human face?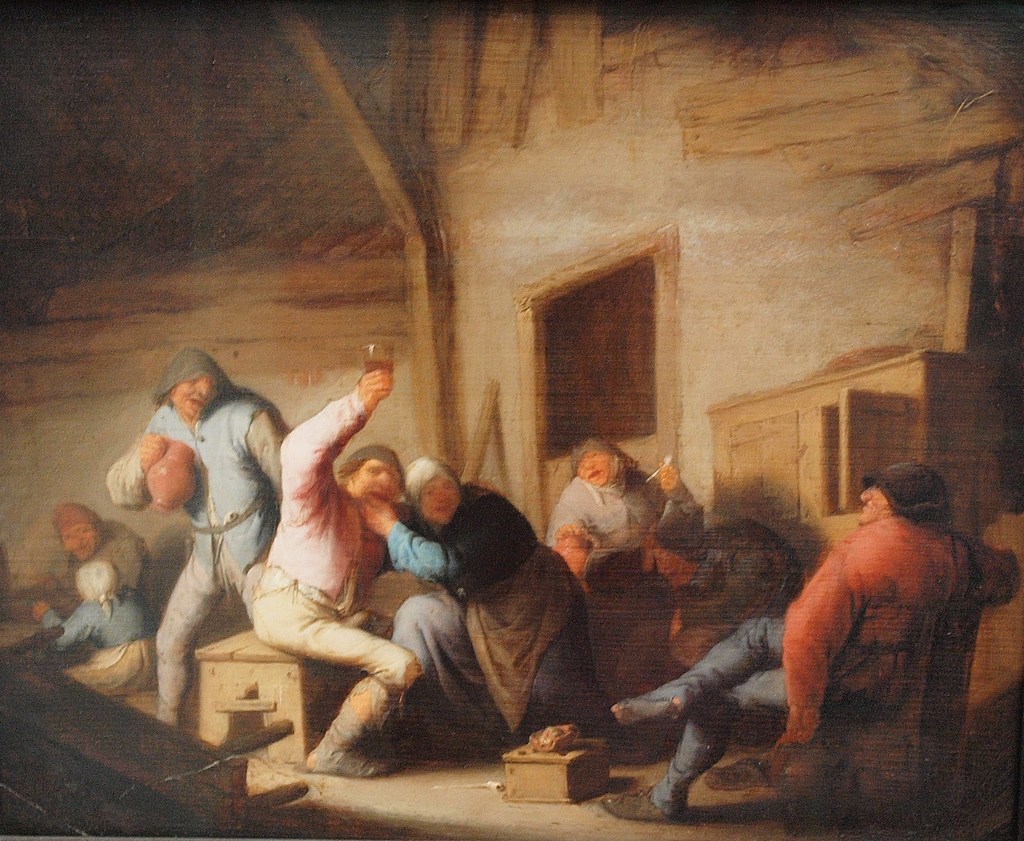
l=61, t=523, r=100, b=555
